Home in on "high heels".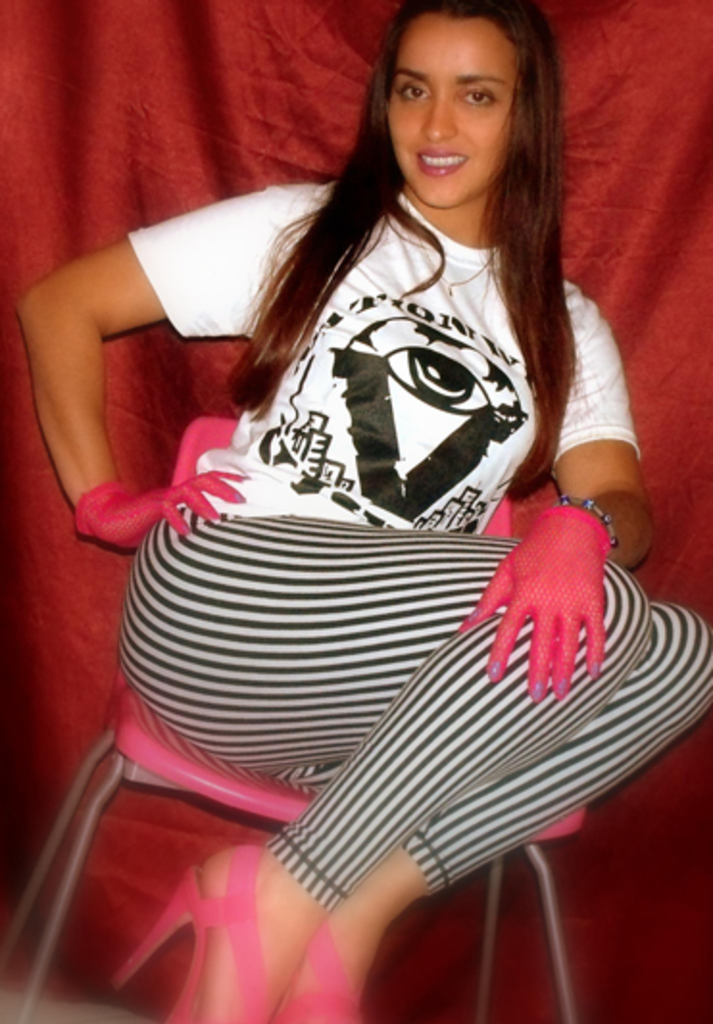
Homed in at 271, 920, 373, 1022.
